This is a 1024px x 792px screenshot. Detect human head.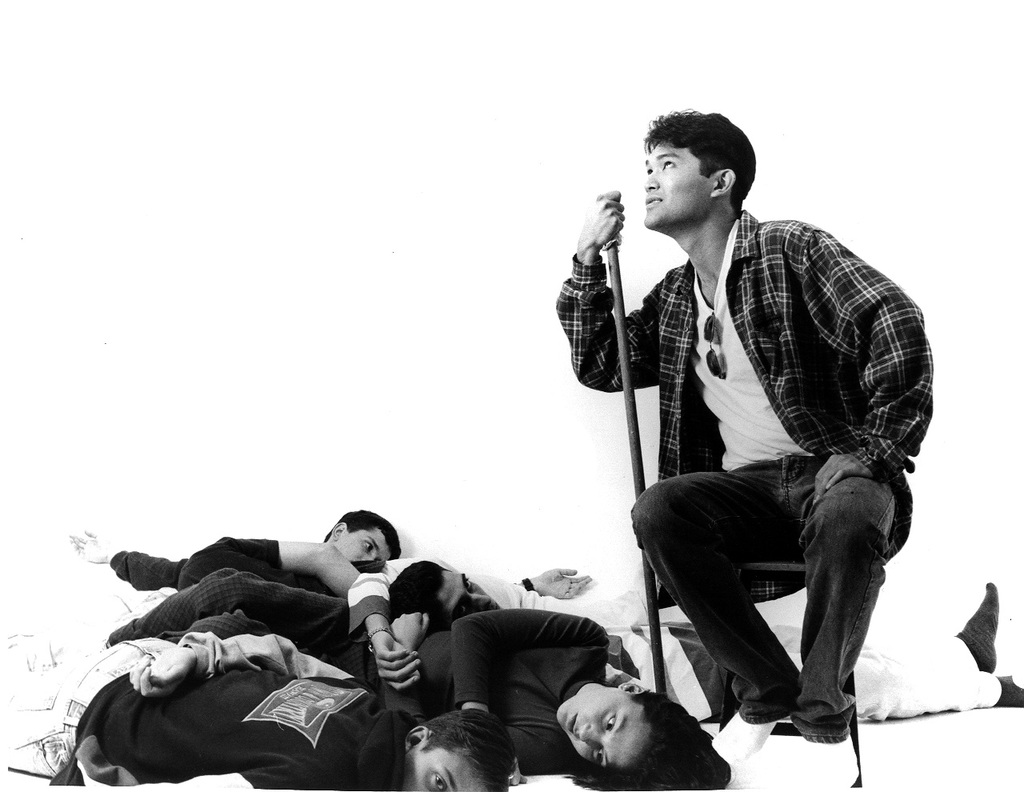
rect(554, 680, 730, 791).
